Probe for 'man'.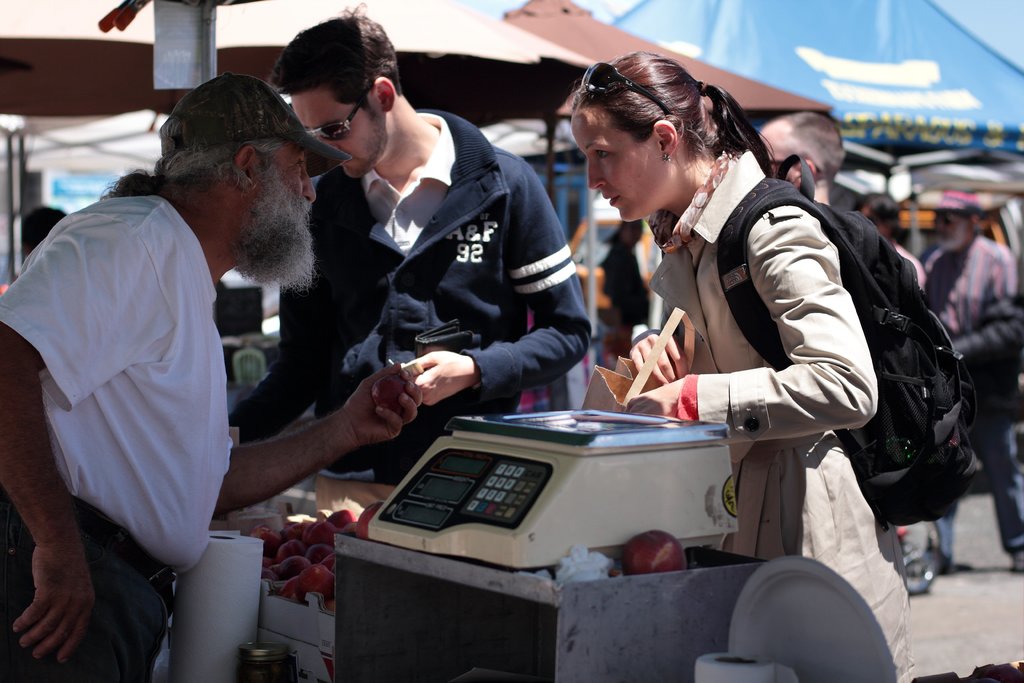
Probe result: 277,54,589,490.
